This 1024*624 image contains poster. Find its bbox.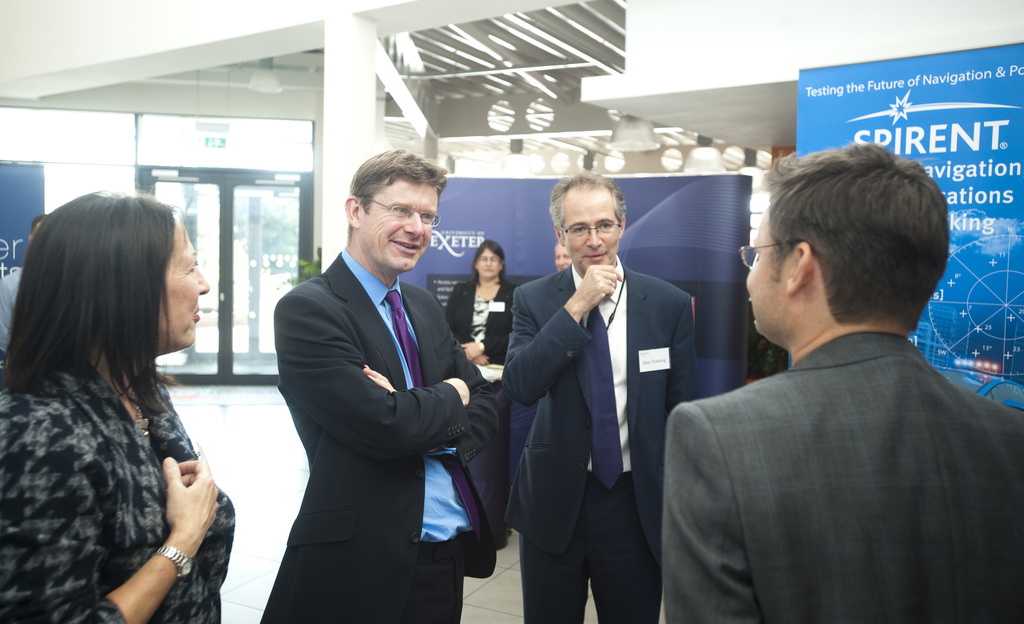
select_region(793, 42, 1023, 410).
